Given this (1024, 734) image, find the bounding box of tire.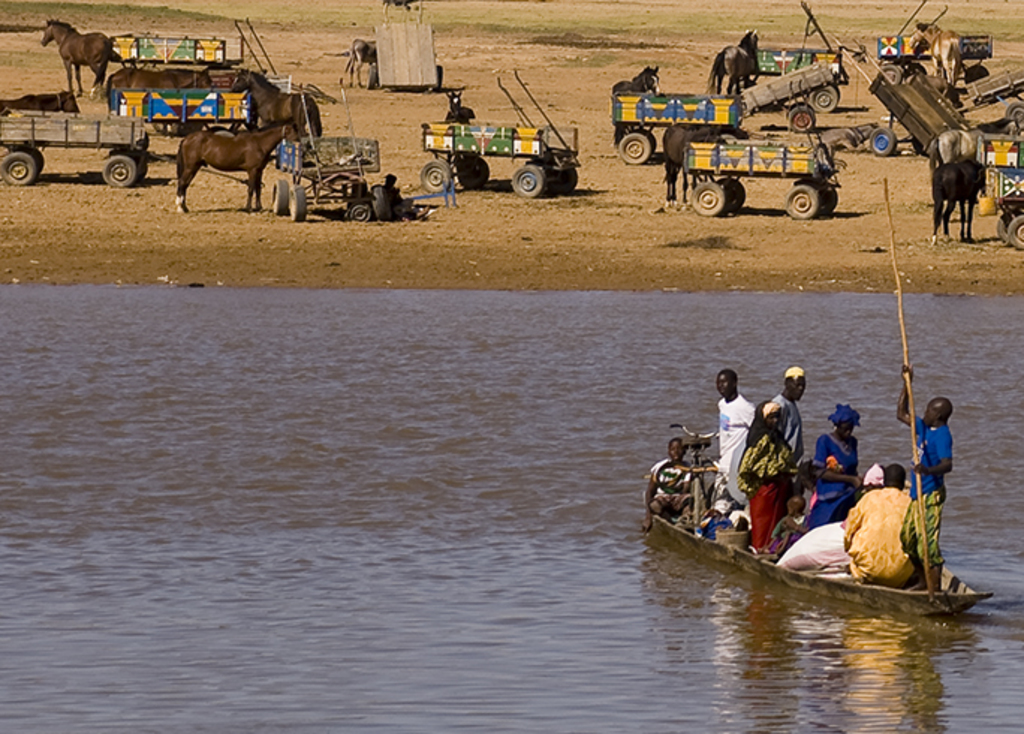
select_region(268, 177, 290, 214).
